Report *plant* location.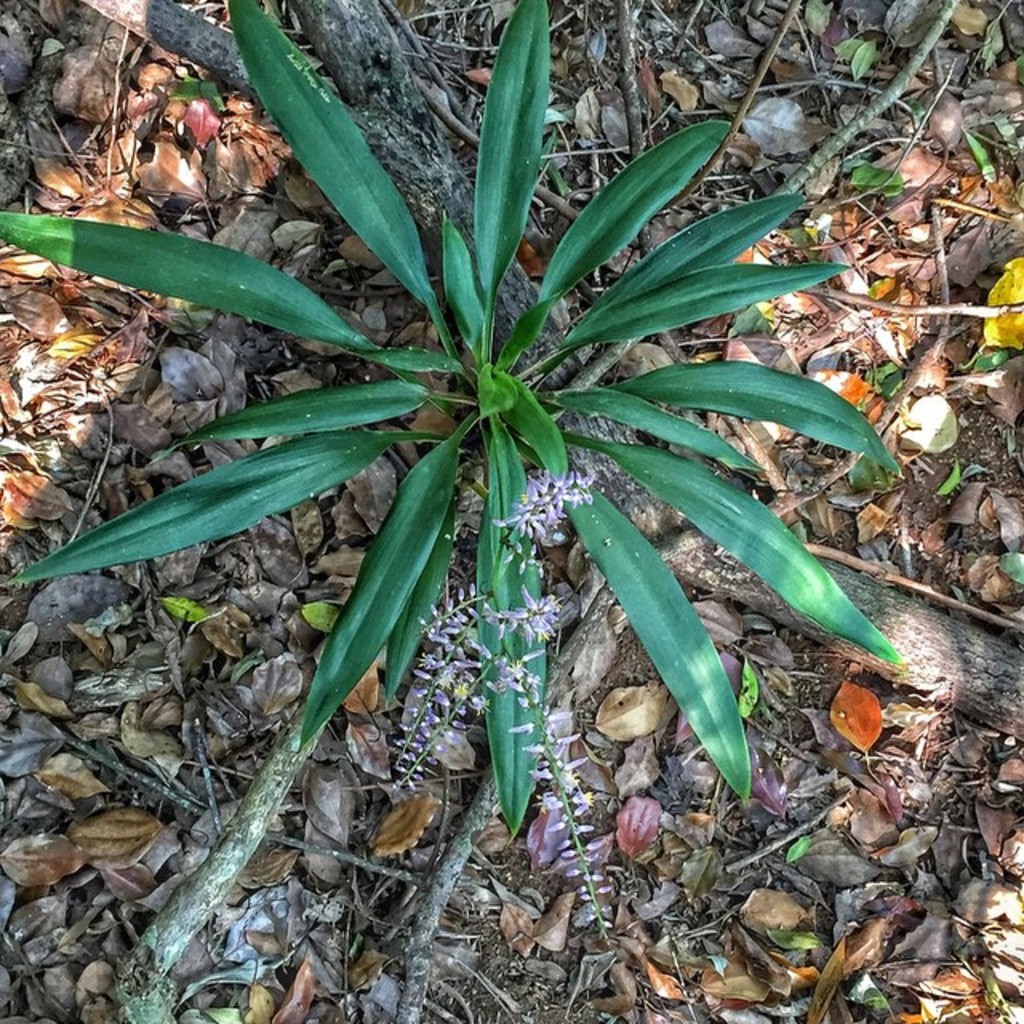
Report: bbox(478, 589, 656, 974).
